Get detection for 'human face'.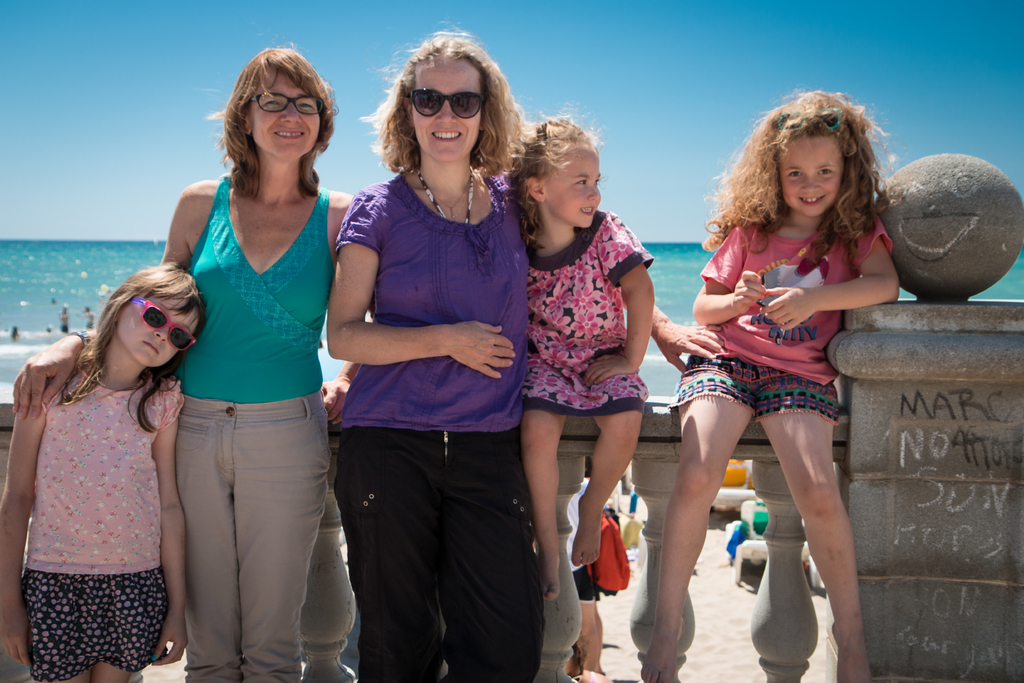
Detection: {"x1": 117, "y1": 293, "x2": 200, "y2": 366}.
